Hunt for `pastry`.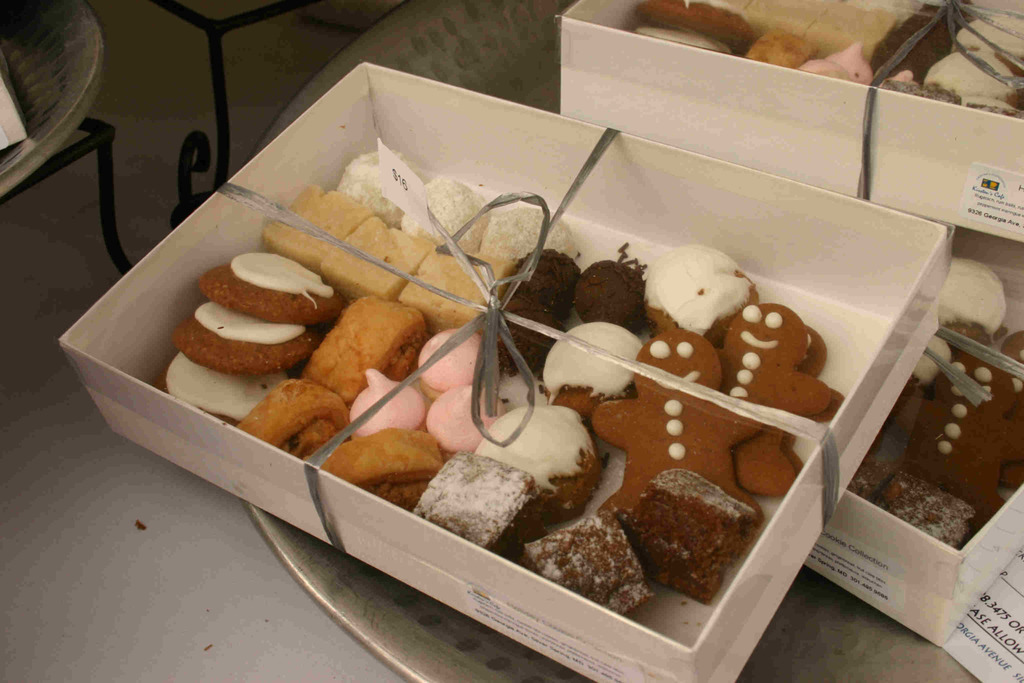
Hunted down at {"left": 319, "top": 431, "right": 445, "bottom": 518}.
